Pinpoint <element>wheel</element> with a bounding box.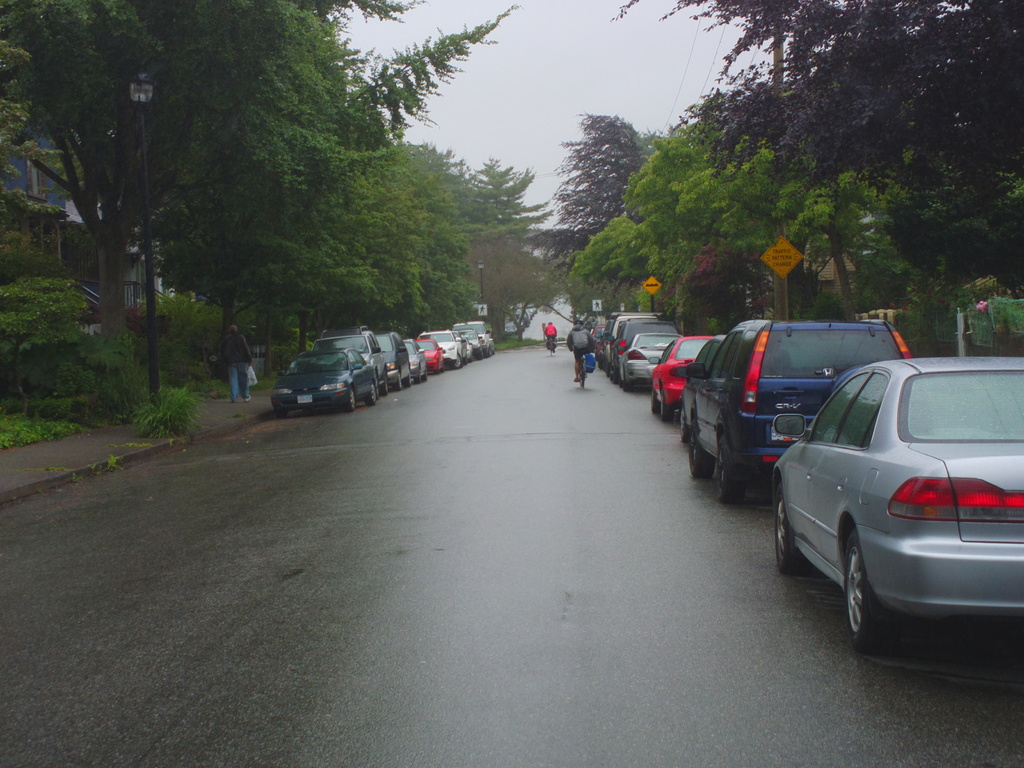
404:372:412:385.
